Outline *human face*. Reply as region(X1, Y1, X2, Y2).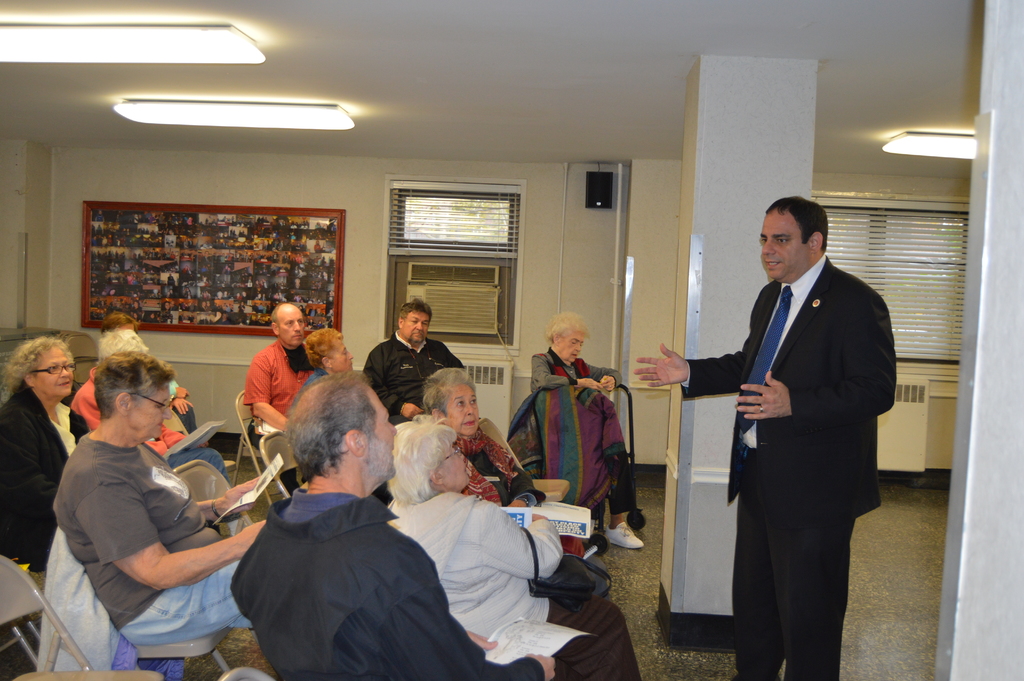
region(435, 445, 470, 492).
